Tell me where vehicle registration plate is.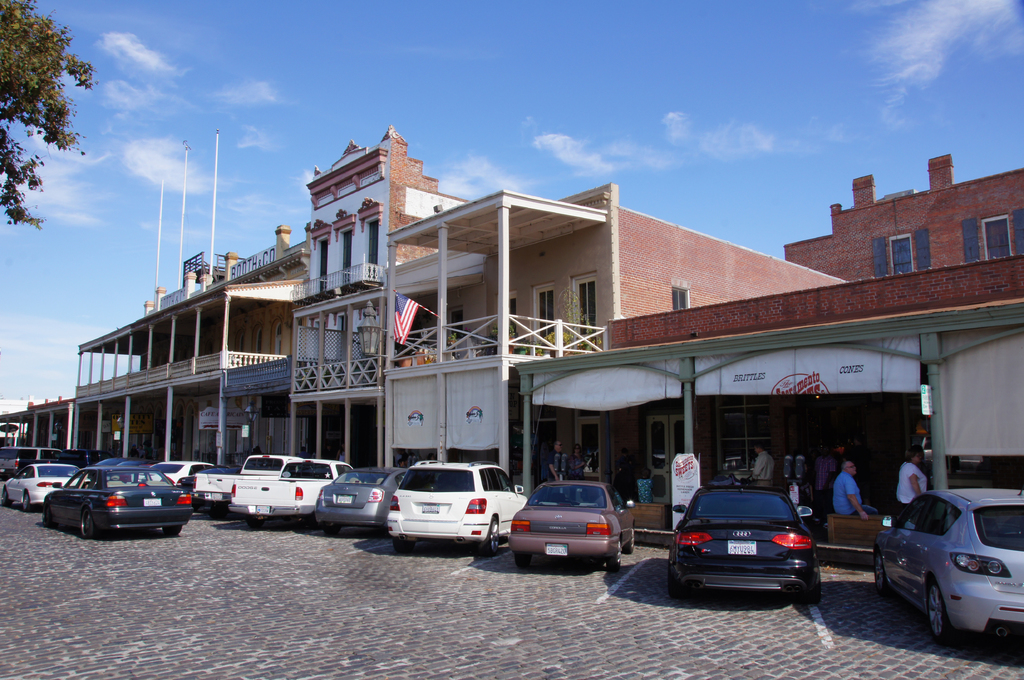
vehicle registration plate is at l=543, t=544, r=566, b=556.
